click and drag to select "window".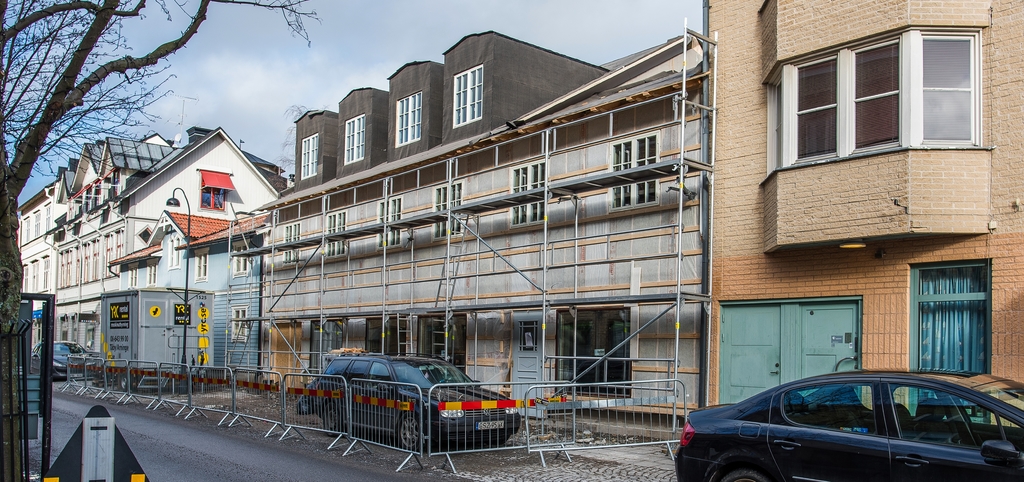
Selection: bbox=(603, 125, 662, 213).
